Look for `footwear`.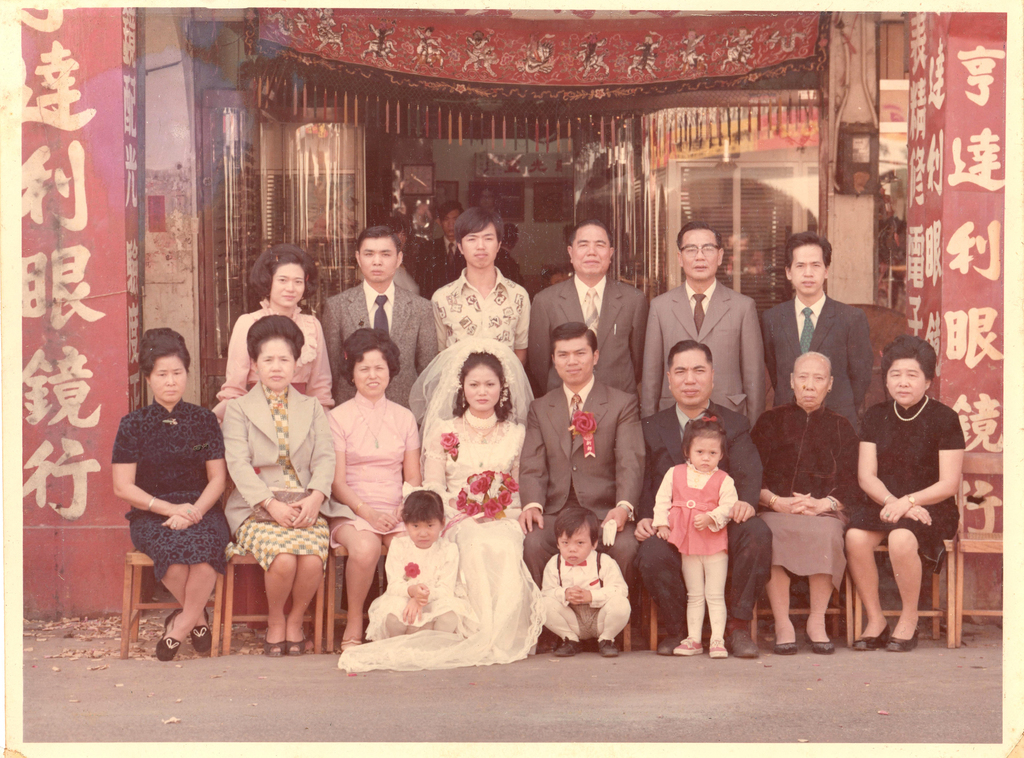
Found: (886, 626, 916, 656).
